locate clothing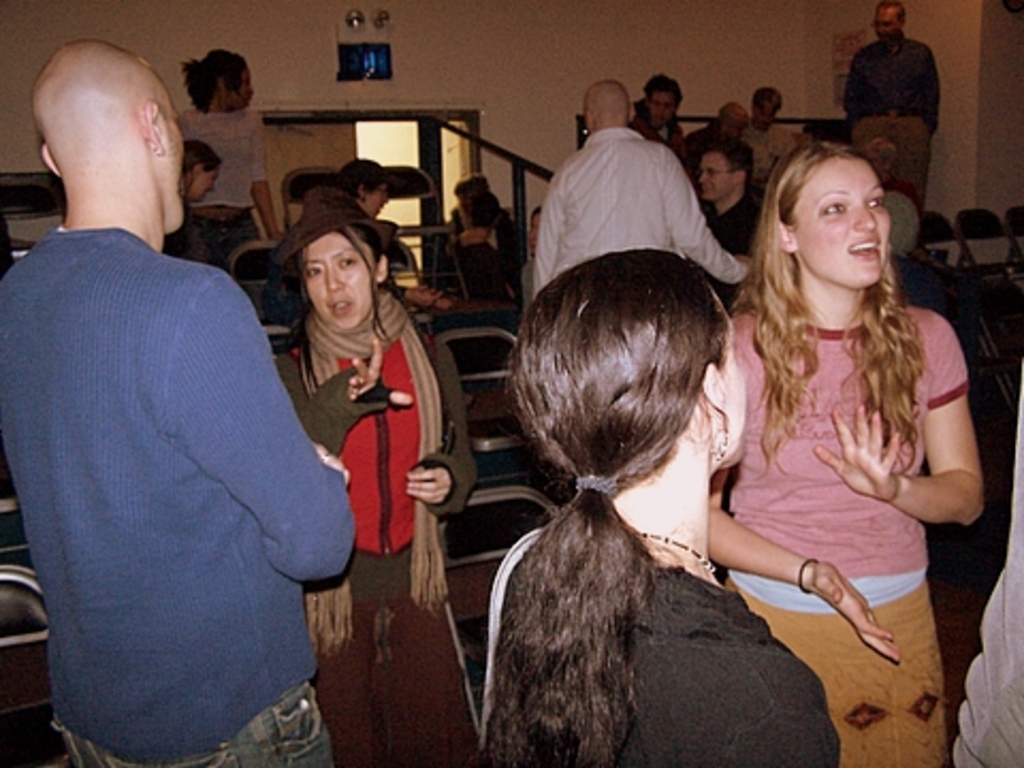
<box>192,96,260,262</box>
